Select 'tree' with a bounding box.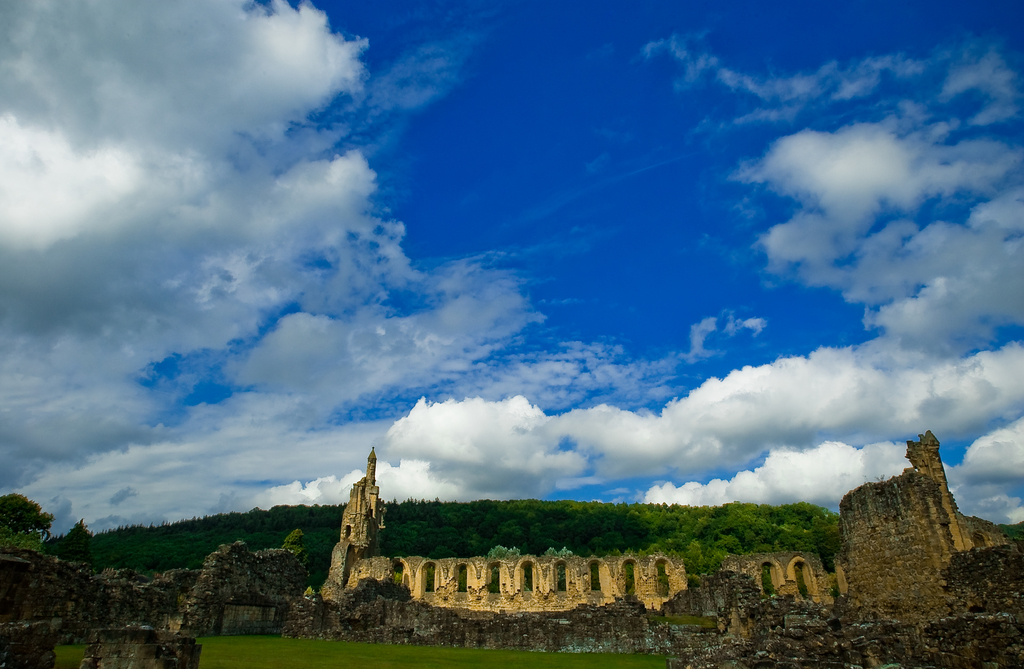
box=[1, 493, 59, 536].
